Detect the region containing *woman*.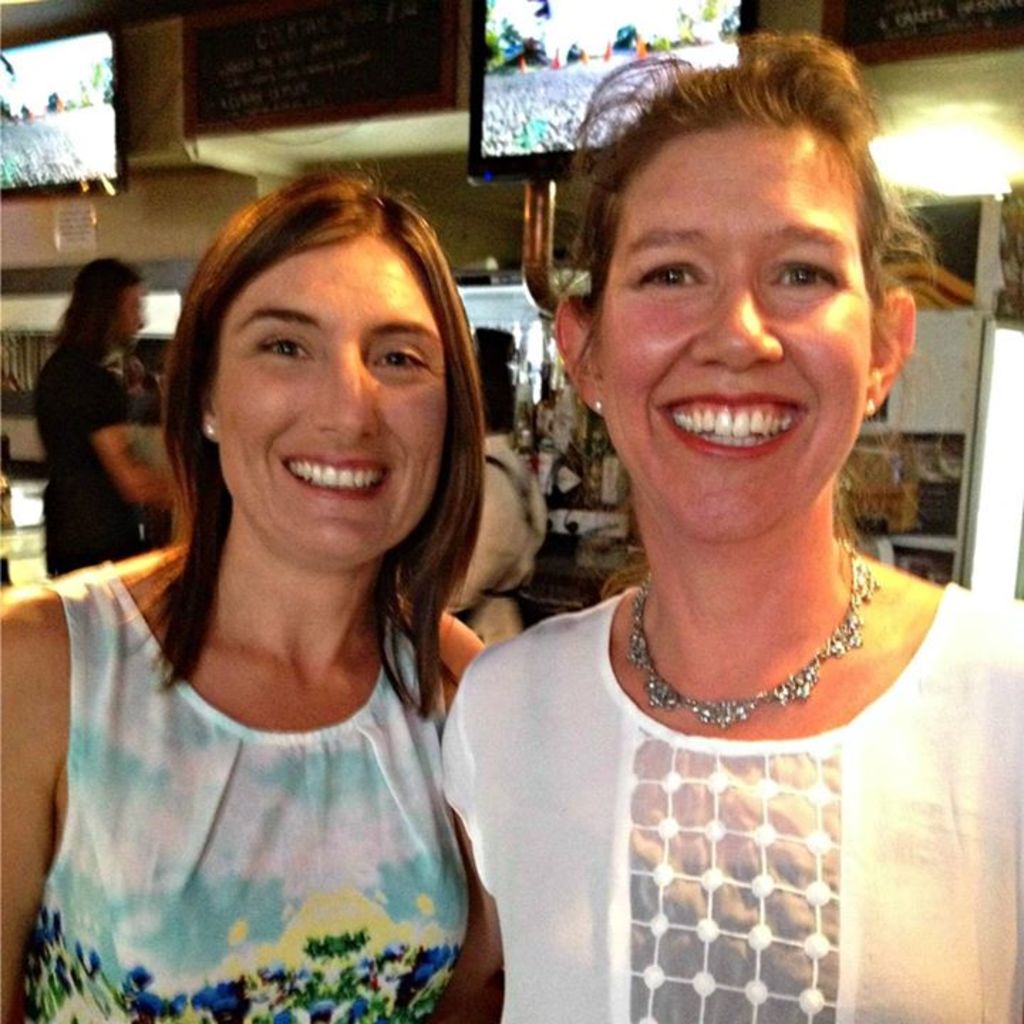
{"left": 36, "top": 257, "right": 186, "bottom": 580}.
